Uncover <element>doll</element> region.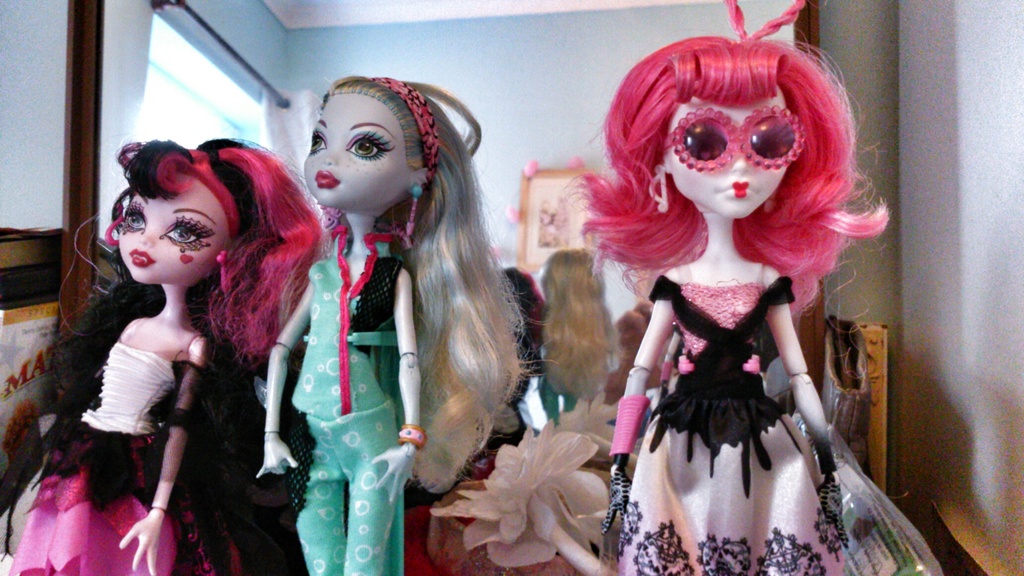
Uncovered: (left=4, top=143, right=320, bottom=574).
